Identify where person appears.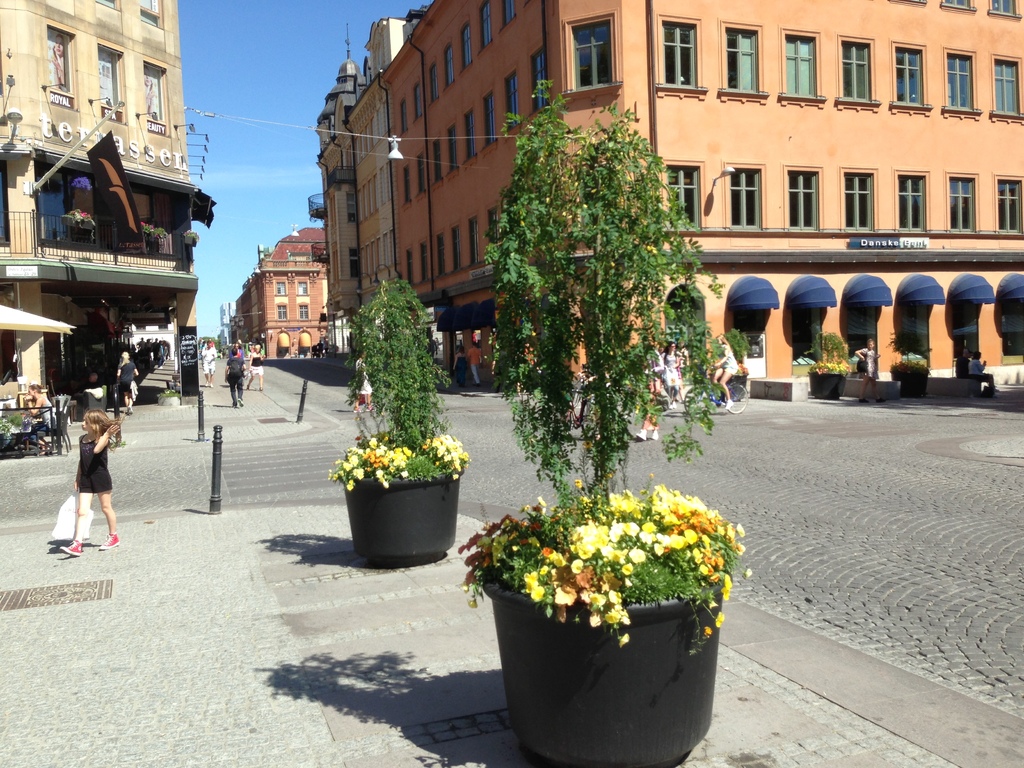
Appears at BBox(28, 383, 60, 456).
